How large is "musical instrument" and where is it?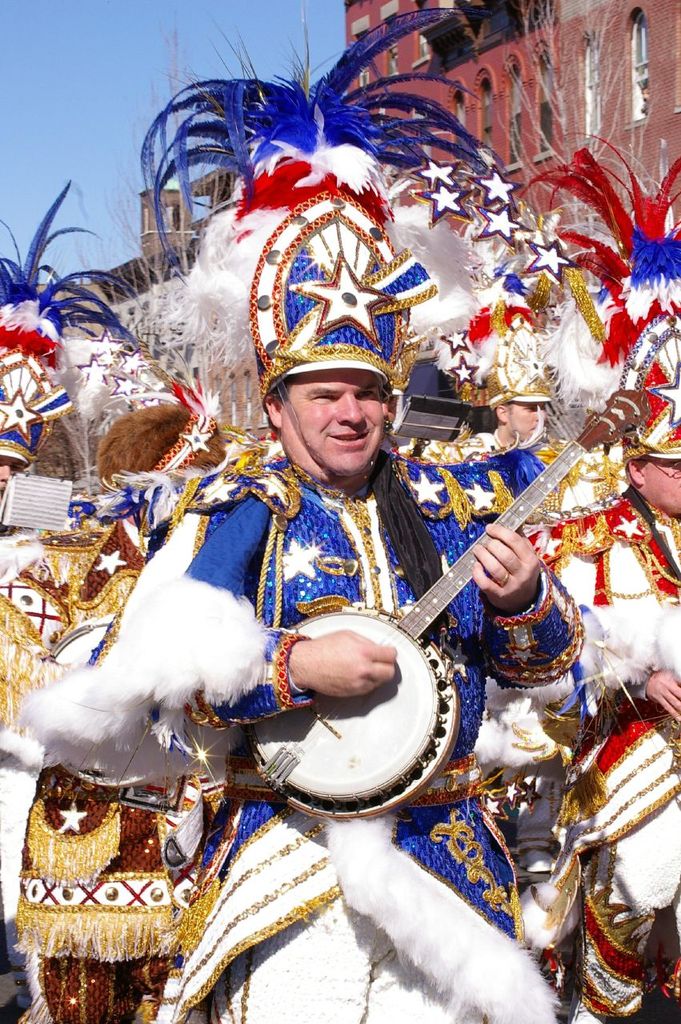
Bounding box: (53, 610, 166, 776).
